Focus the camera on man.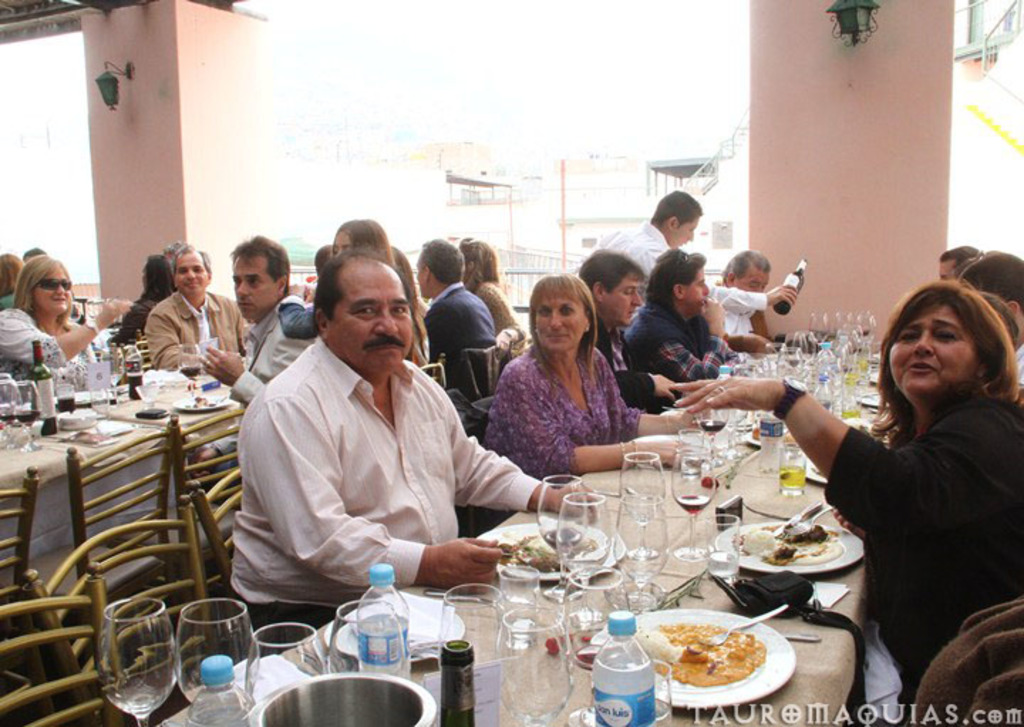
Focus region: 704,249,781,351.
